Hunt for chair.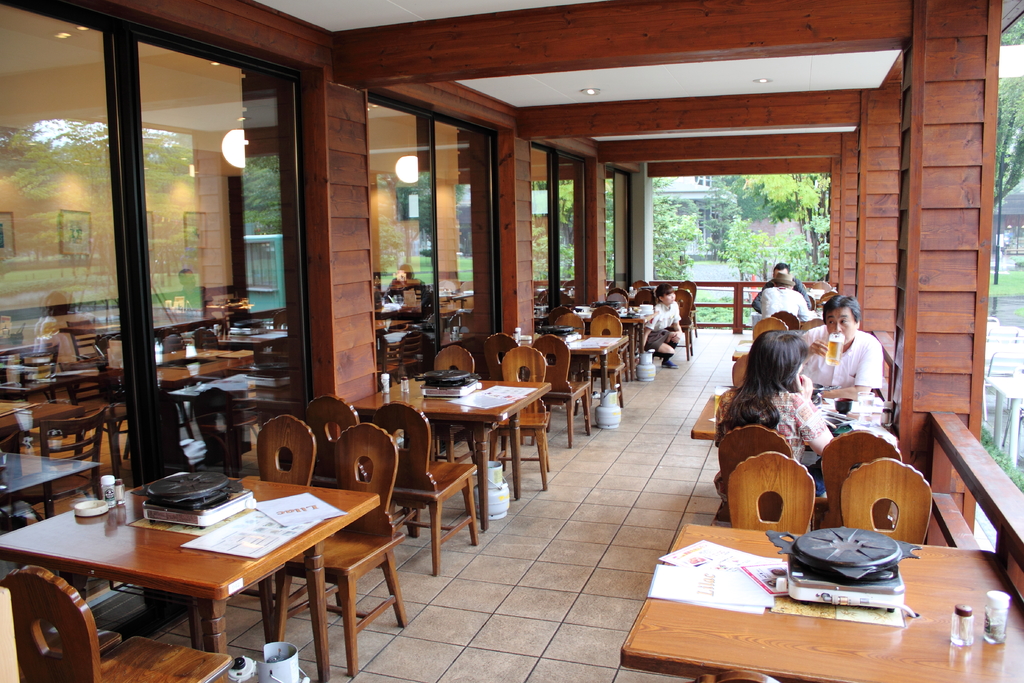
Hunted down at (x1=419, y1=341, x2=479, y2=467).
